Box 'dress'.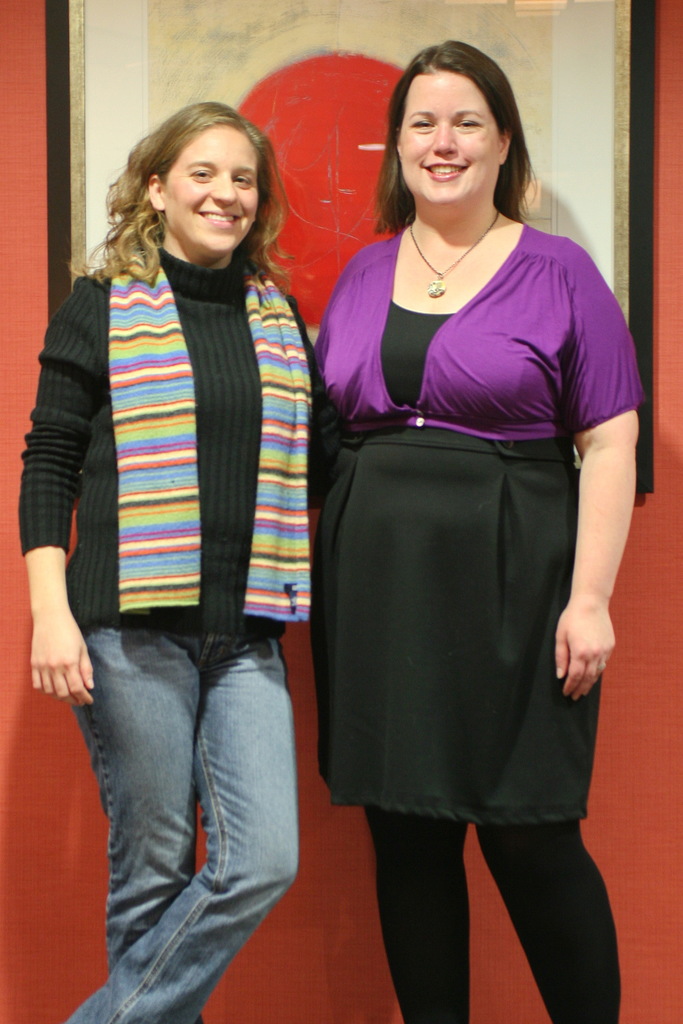
310:295:600:838.
